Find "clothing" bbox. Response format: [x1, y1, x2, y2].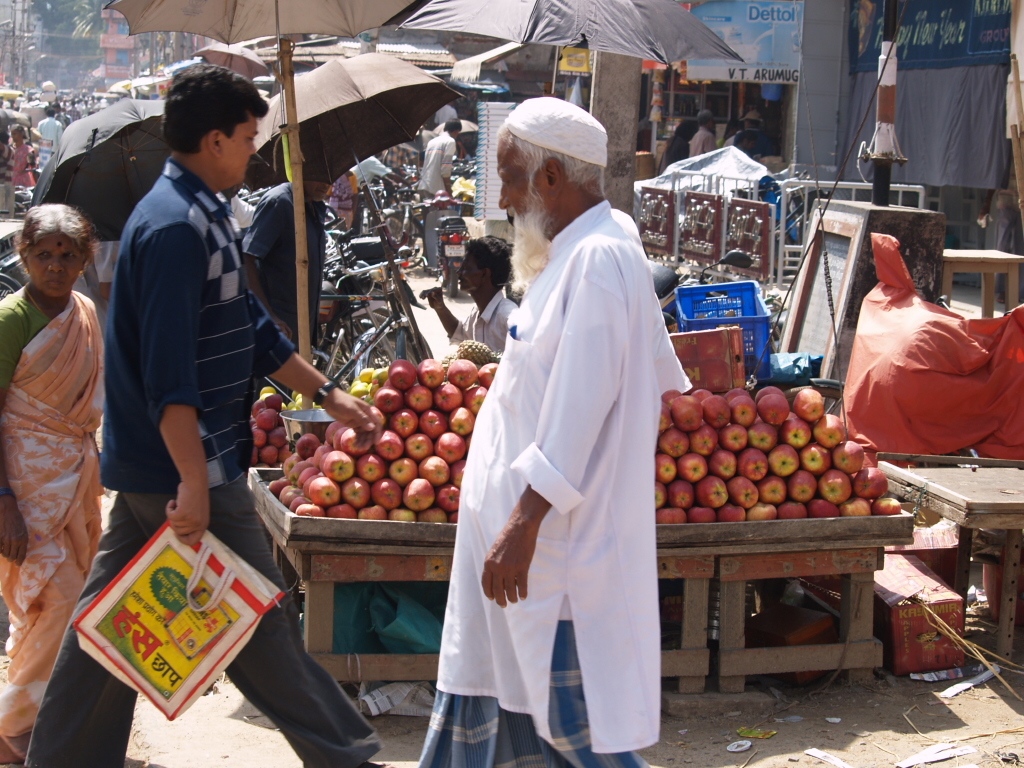
[0, 284, 111, 739].
